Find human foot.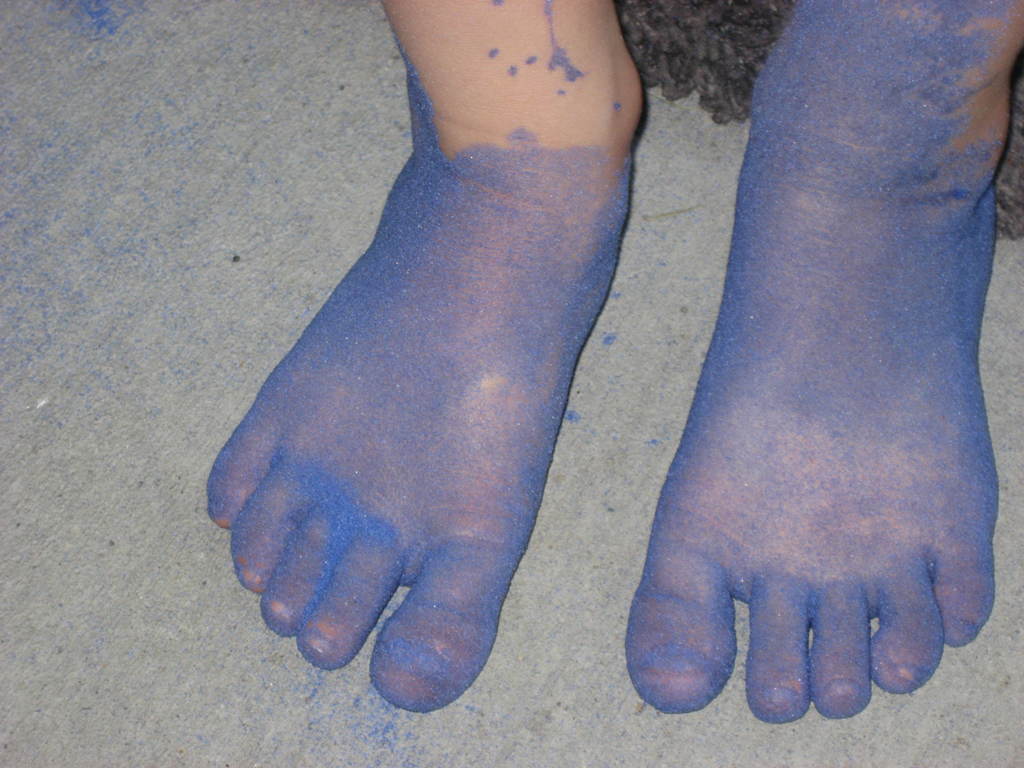
crop(211, 0, 642, 711).
